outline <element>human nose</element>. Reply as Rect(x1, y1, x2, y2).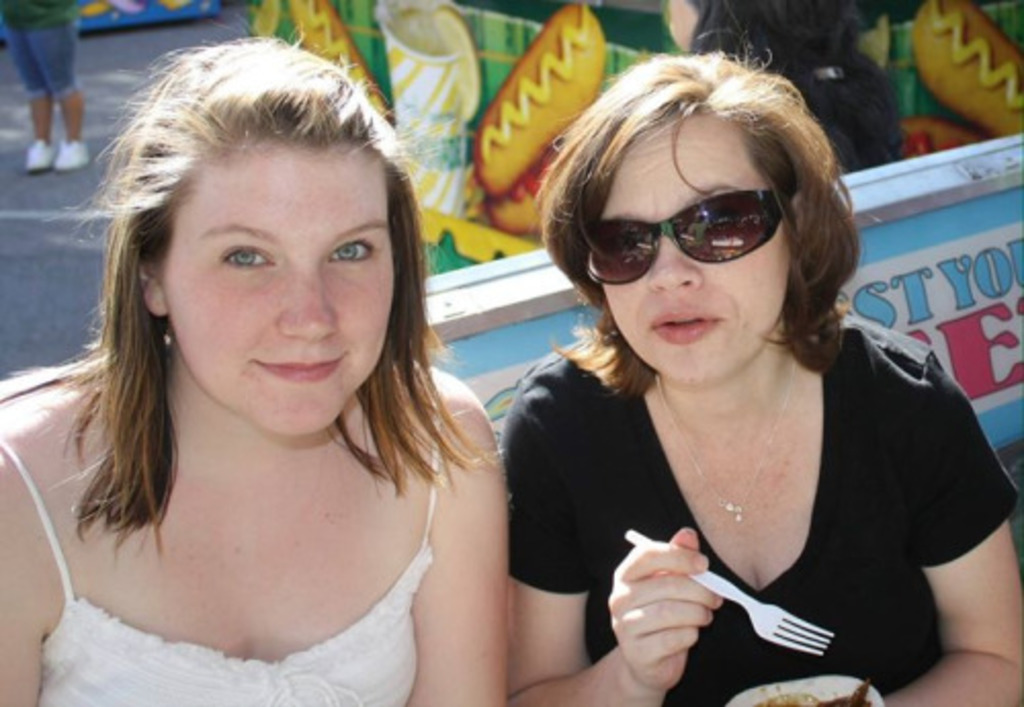
Rect(270, 262, 338, 348).
